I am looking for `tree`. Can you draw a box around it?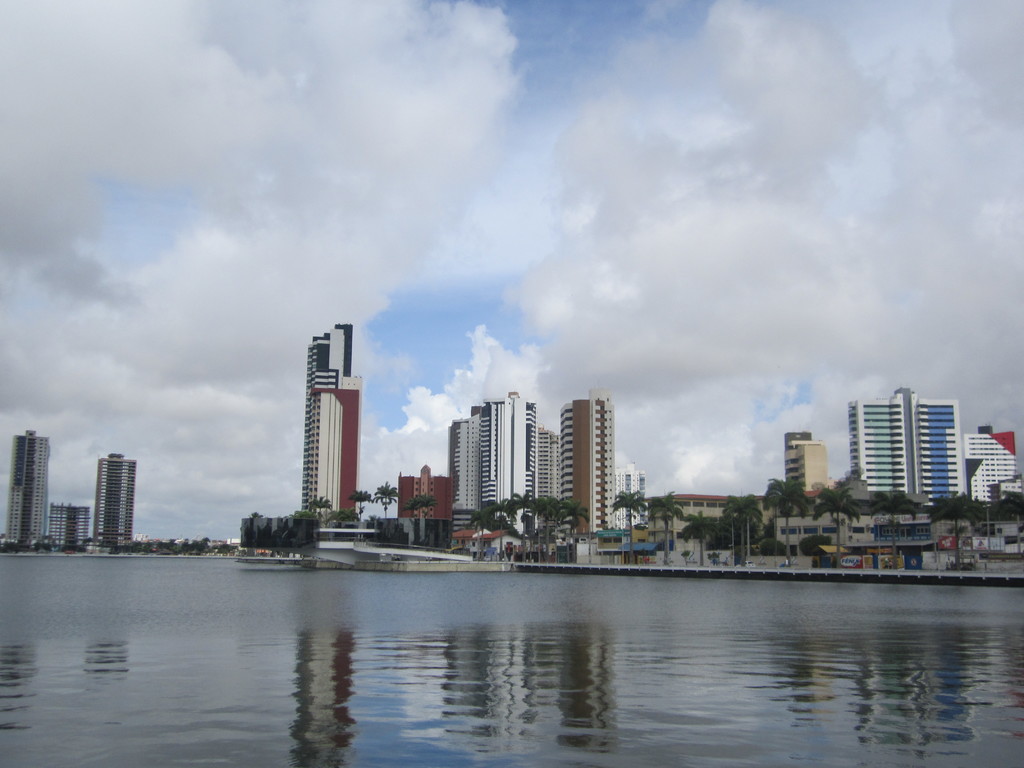
Sure, the bounding box is locate(401, 497, 420, 508).
